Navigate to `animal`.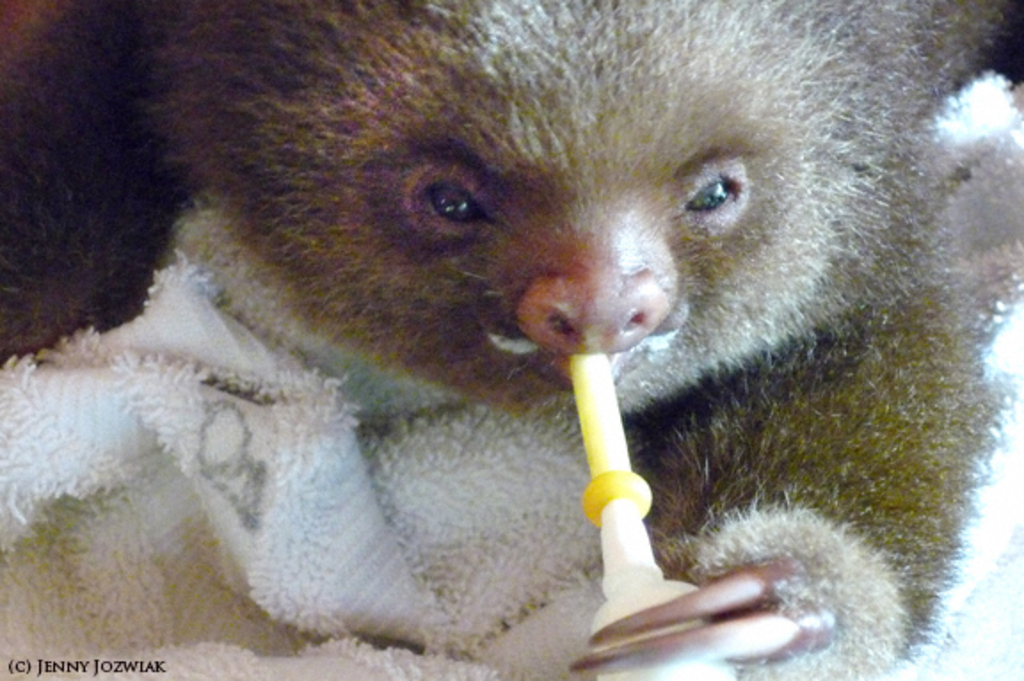
Navigation target: <bbox>0, 0, 1022, 679</bbox>.
